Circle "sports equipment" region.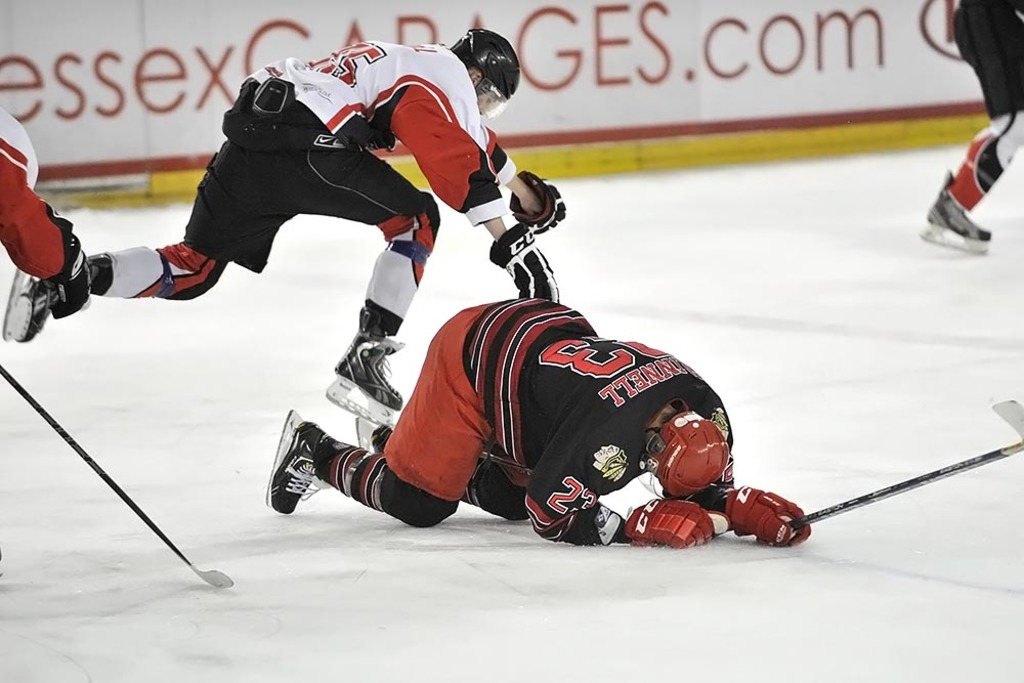
Region: <bbox>0, 365, 236, 584</bbox>.
